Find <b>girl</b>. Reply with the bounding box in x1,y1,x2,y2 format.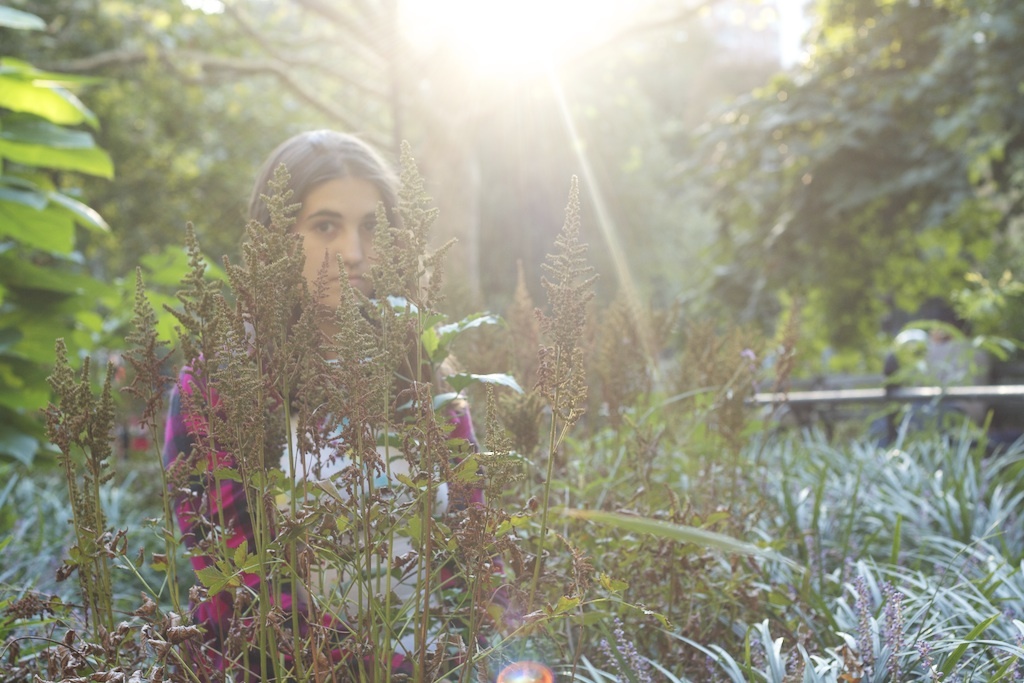
202,125,438,471.
